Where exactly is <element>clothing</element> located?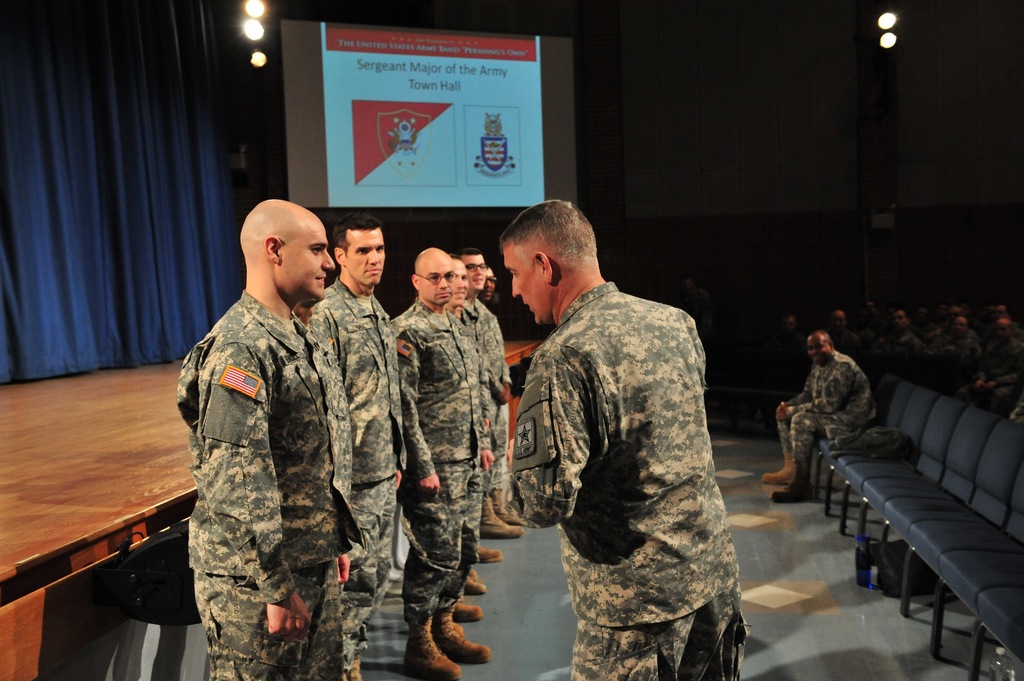
Its bounding box is <region>500, 233, 758, 662</region>.
